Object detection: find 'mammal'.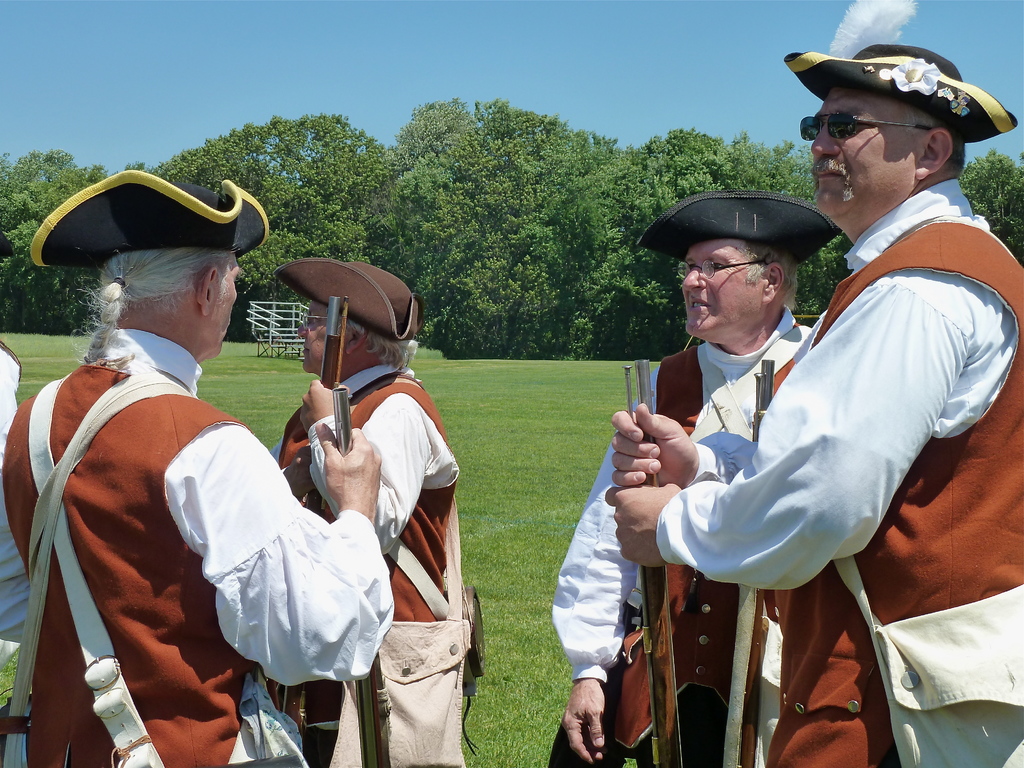
x1=279, y1=253, x2=480, y2=767.
